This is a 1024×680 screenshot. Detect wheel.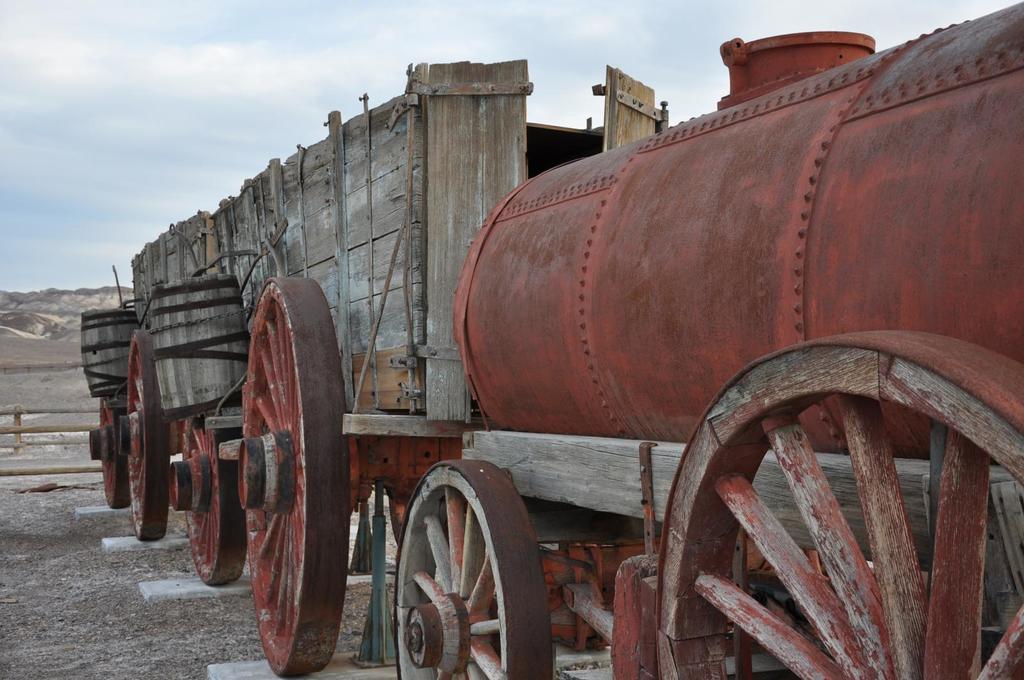
bbox(171, 413, 247, 587).
